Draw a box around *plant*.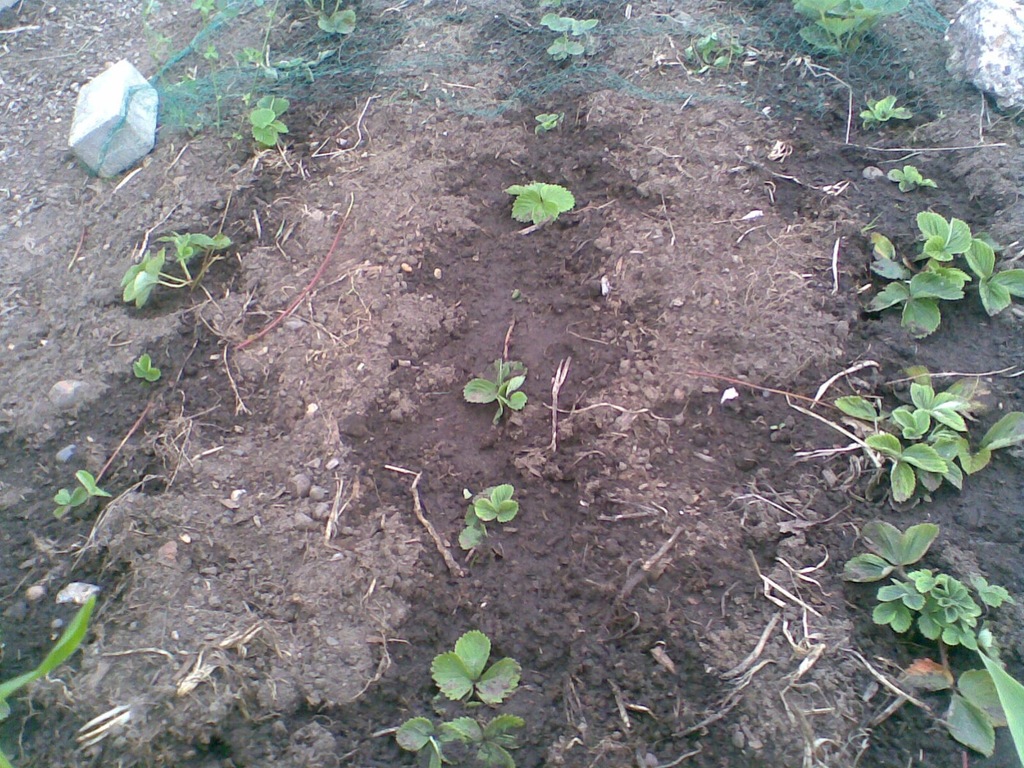
313/10/358/30.
